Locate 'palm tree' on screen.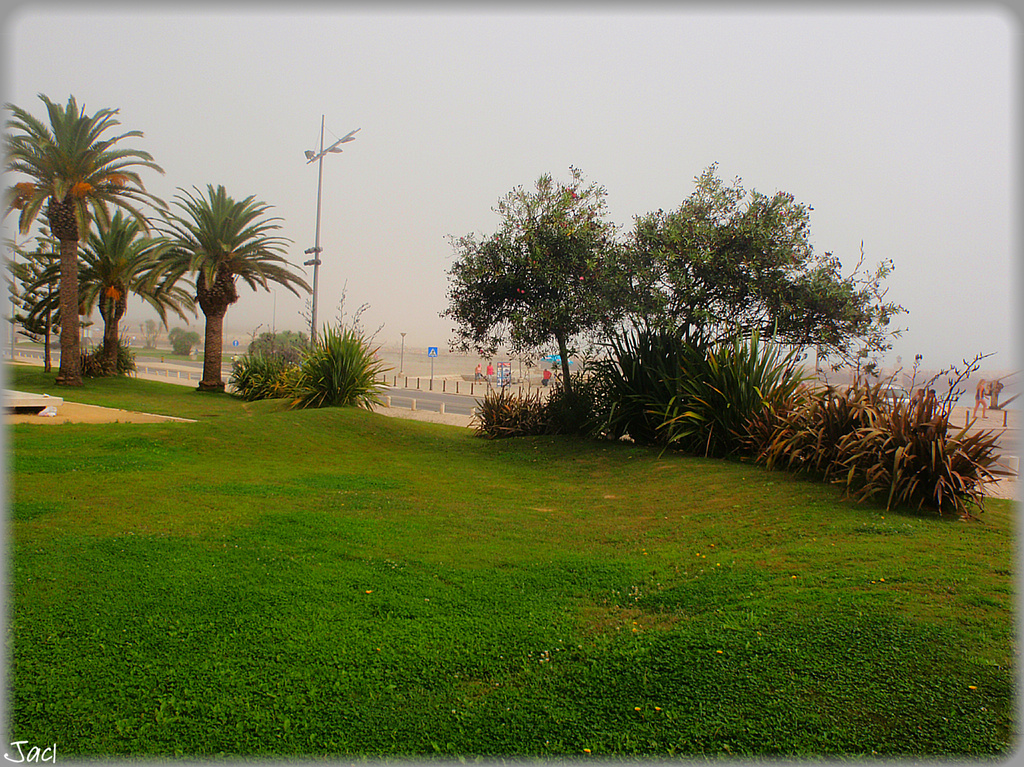
On screen at box(0, 84, 120, 375).
